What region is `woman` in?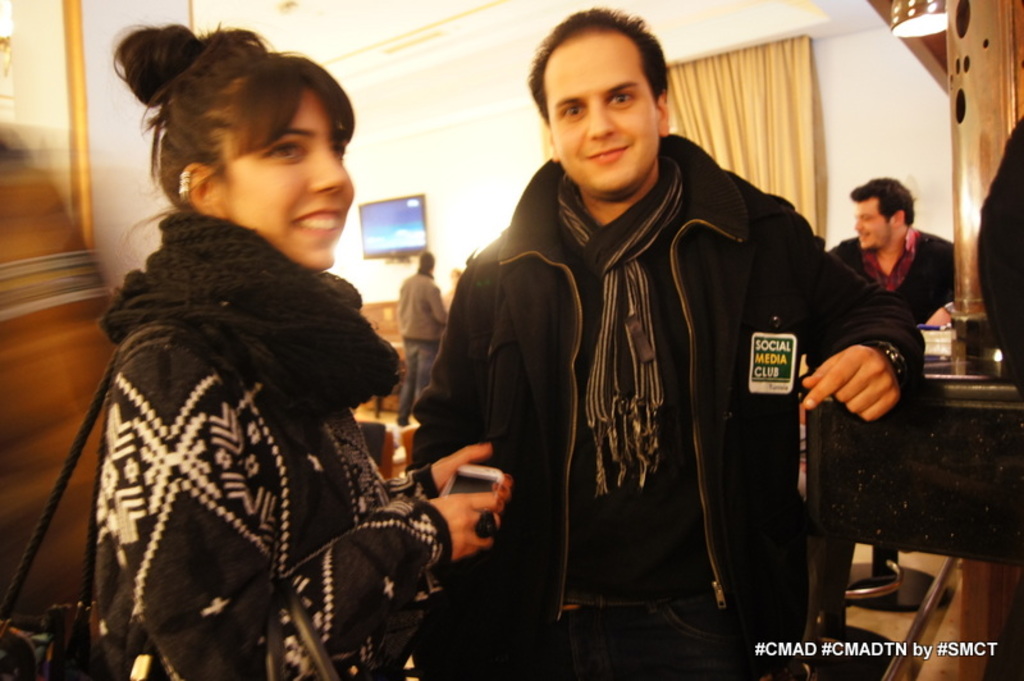
l=58, t=23, r=445, b=680.
